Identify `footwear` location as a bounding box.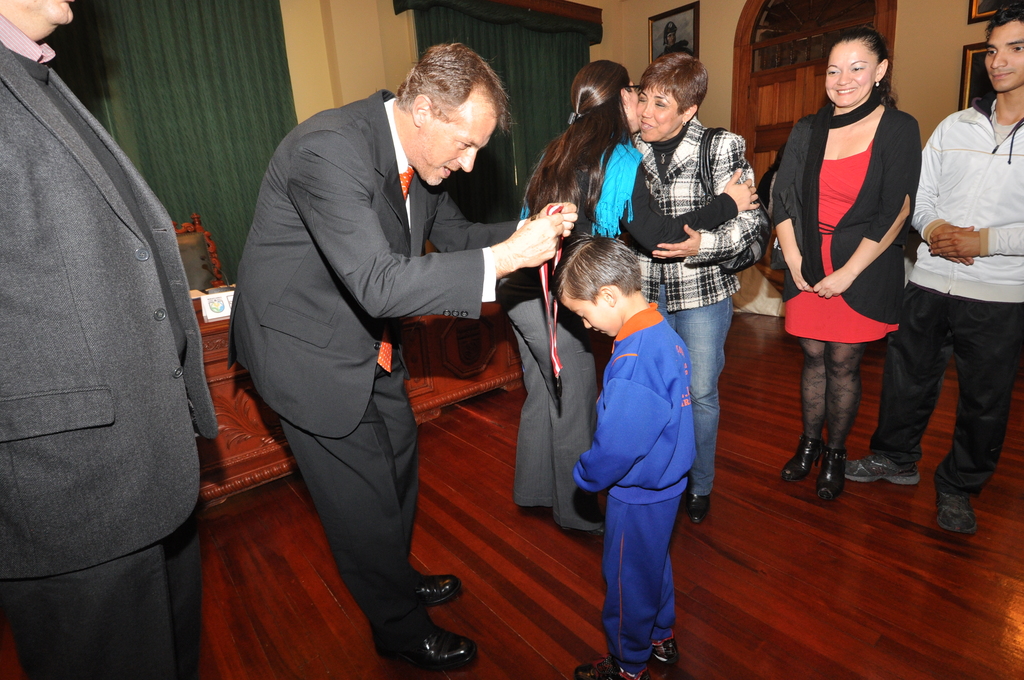
415:571:462:604.
